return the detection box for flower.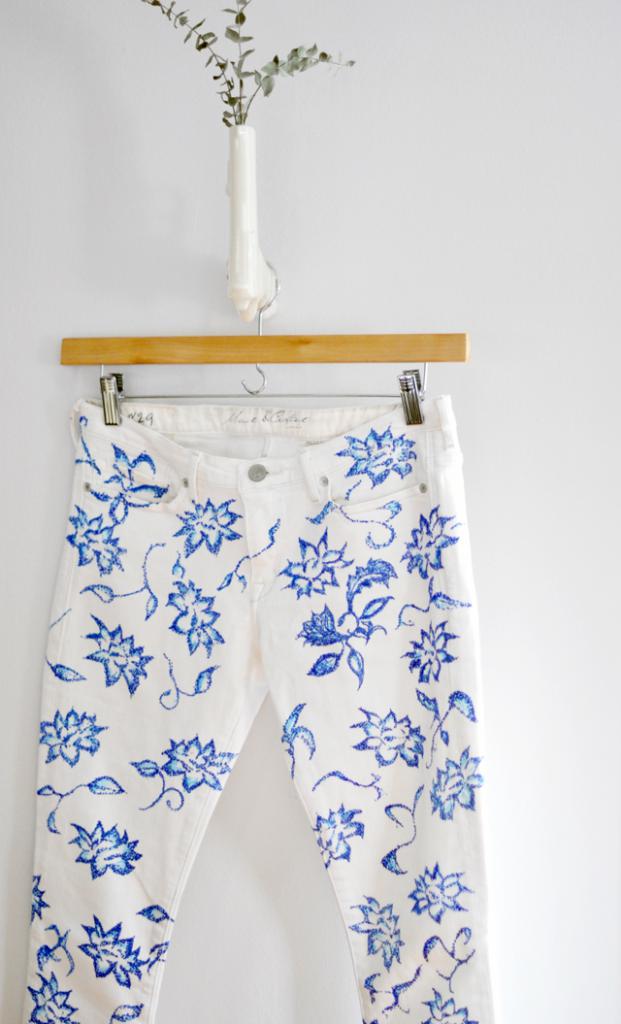
<bbox>84, 611, 152, 696</bbox>.
